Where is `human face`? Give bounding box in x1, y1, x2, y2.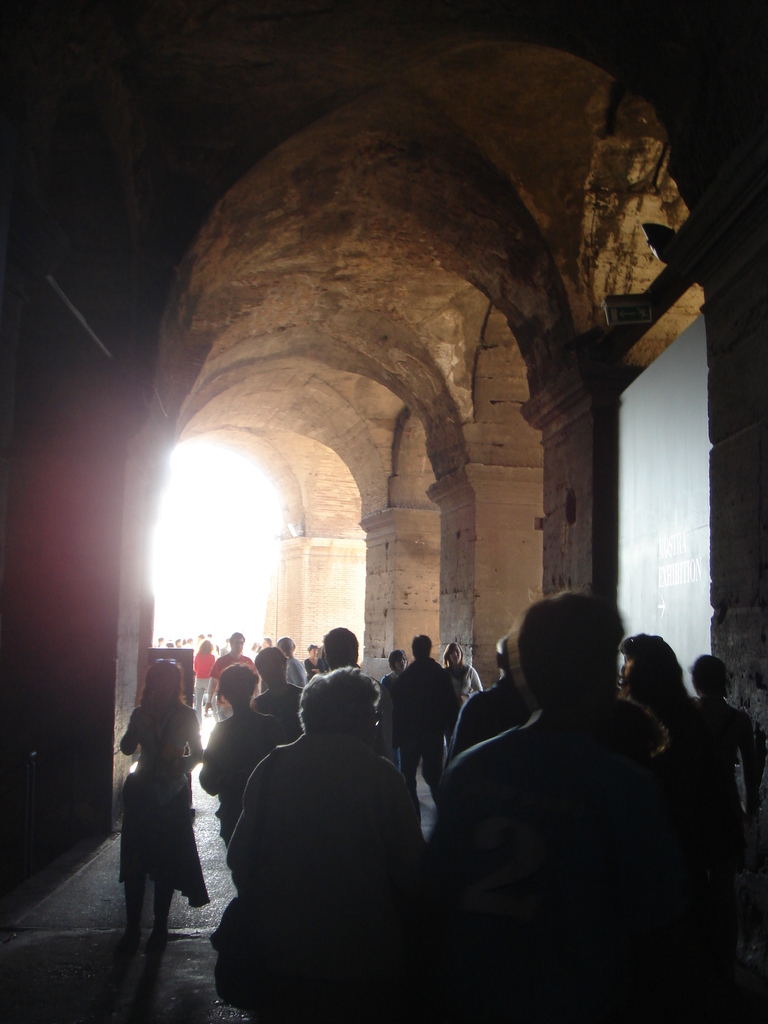
445, 646, 460, 665.
